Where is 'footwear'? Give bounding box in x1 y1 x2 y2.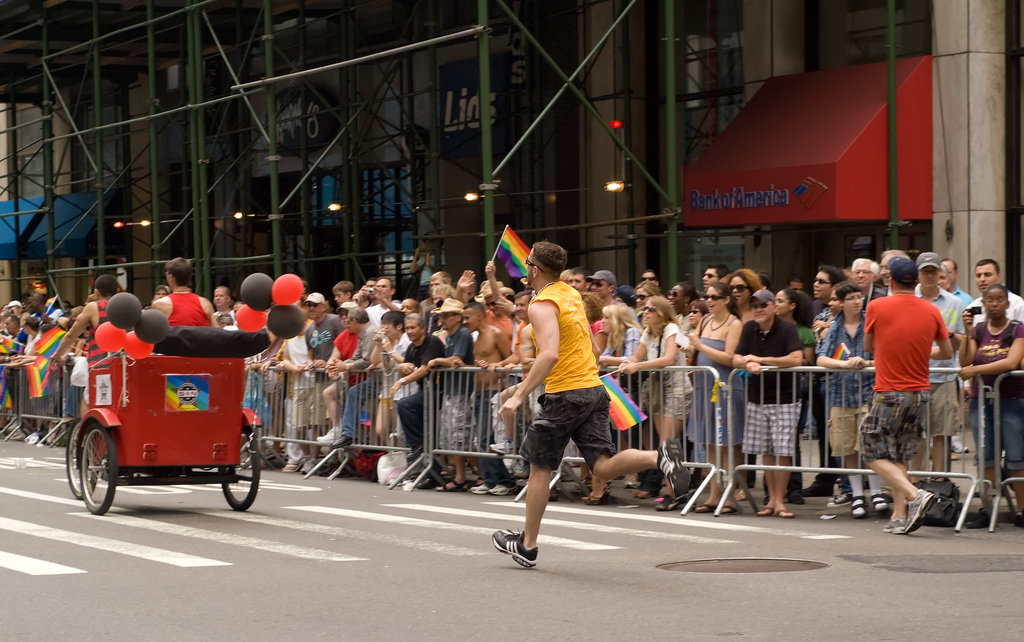
583 486 605 505.
